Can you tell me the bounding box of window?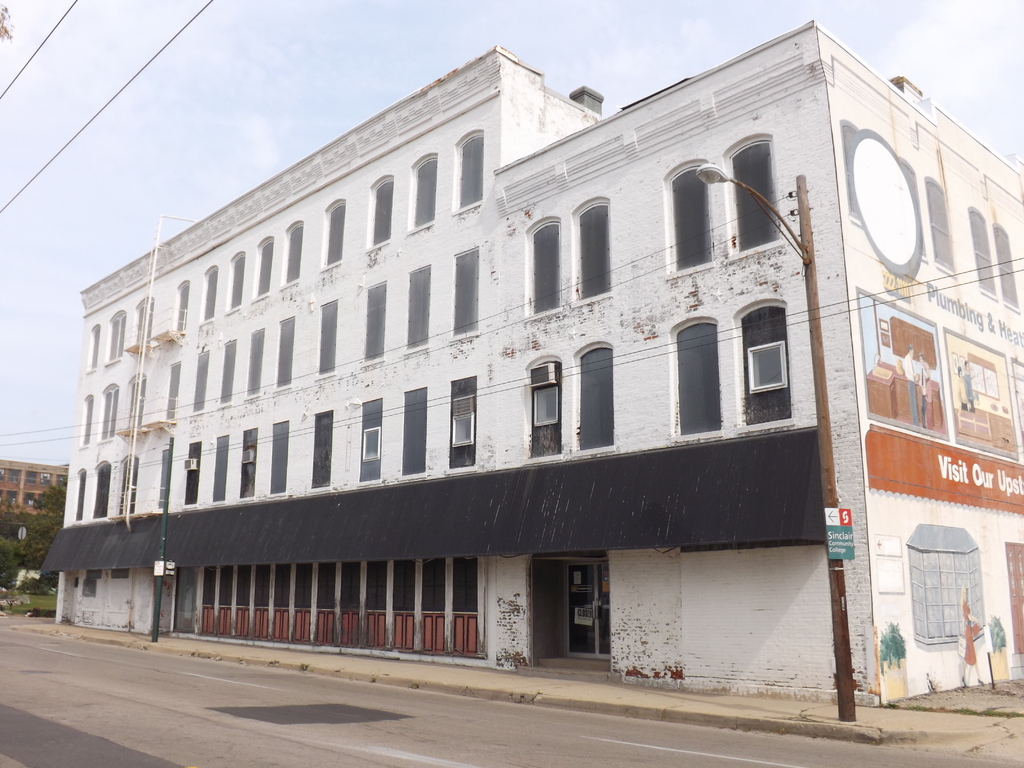
bbox=(394, 563, 414, 613).
